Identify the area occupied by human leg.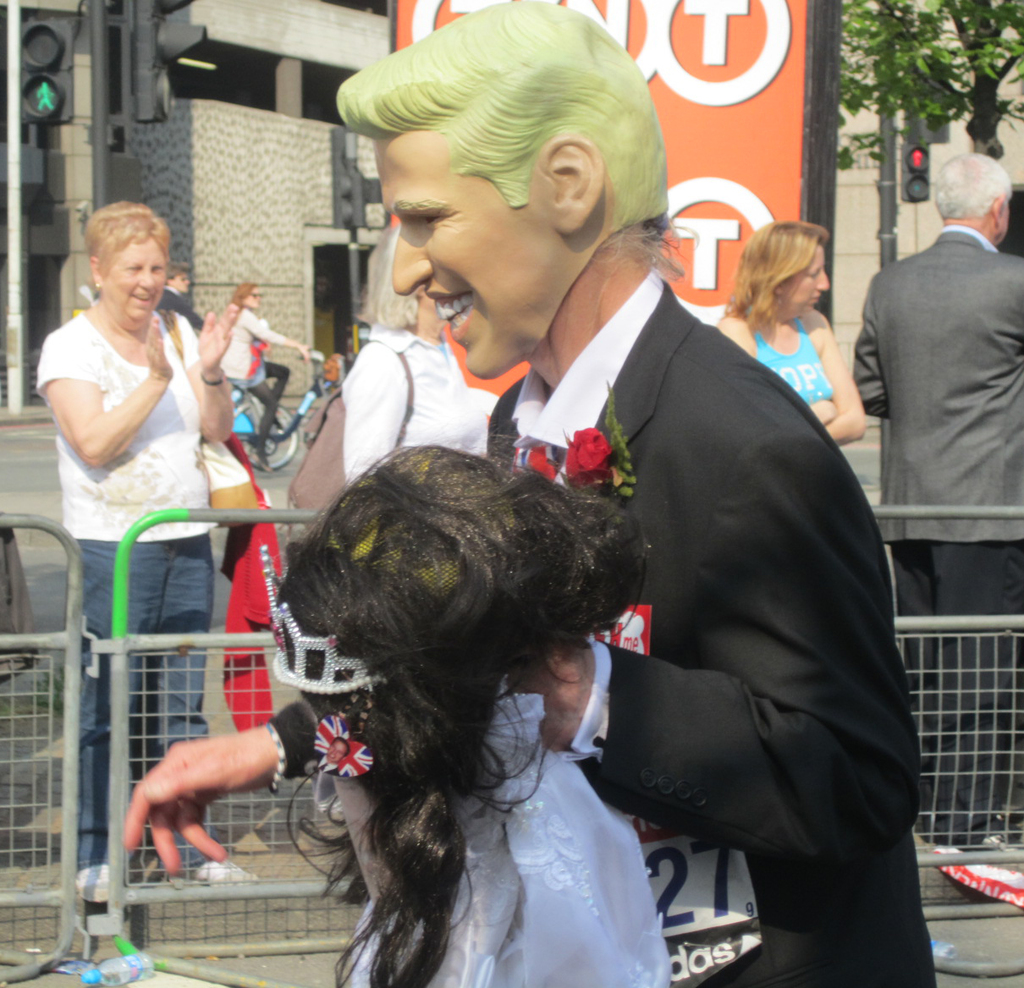
Area: Rect(69, 532, 174, 886).
